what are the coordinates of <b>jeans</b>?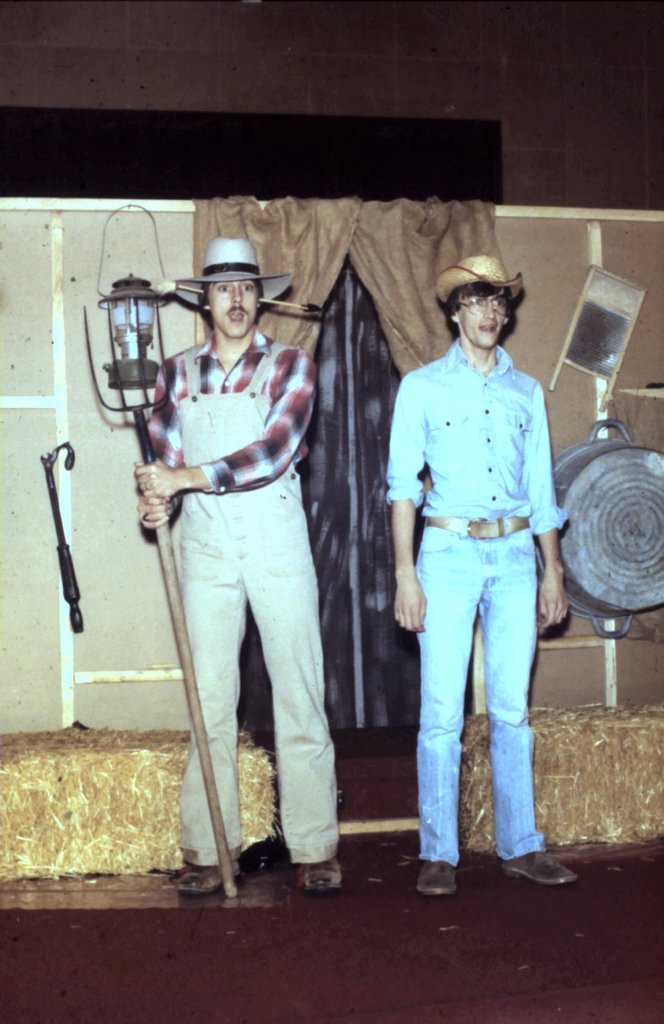
left=402, top=525, right=552, bottom=864.
